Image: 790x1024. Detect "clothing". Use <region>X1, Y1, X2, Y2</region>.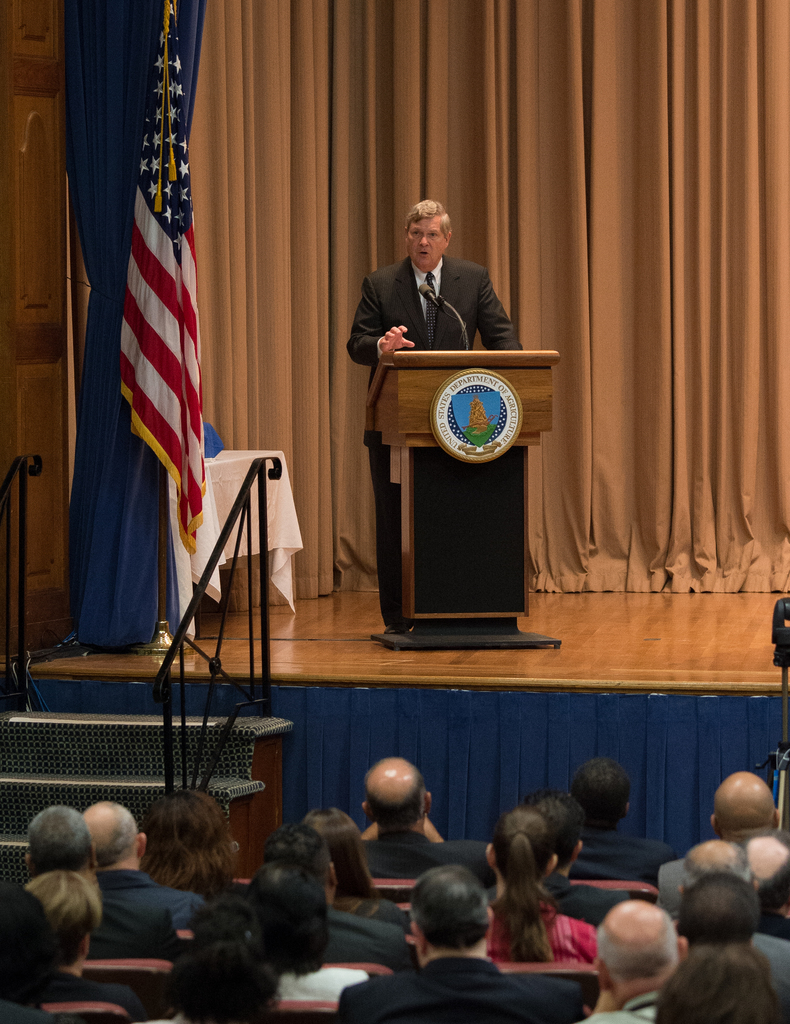
<region>83, 863, 195, 1011</region>.
